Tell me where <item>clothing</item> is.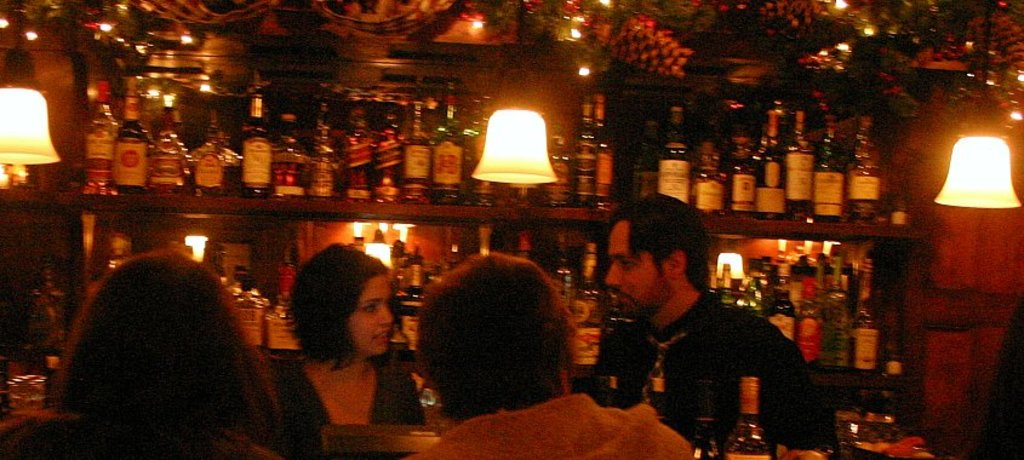
<item>clothing</item> is at {"left": 262, "top": 343, "right": 423, "bottom": 459}.
